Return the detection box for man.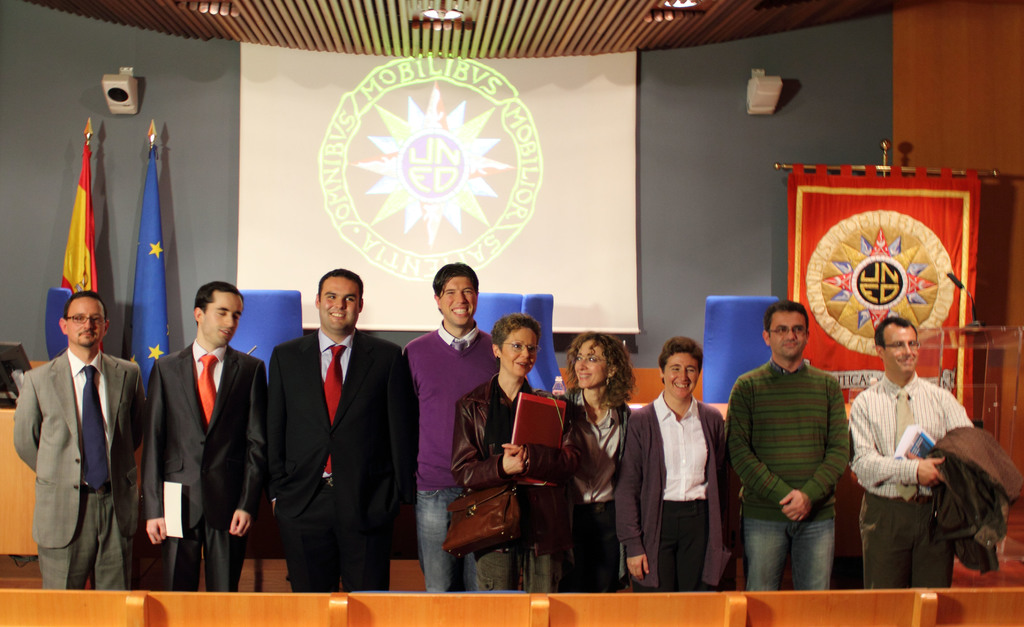
left=404, top=259, right=501, bottom=593.
